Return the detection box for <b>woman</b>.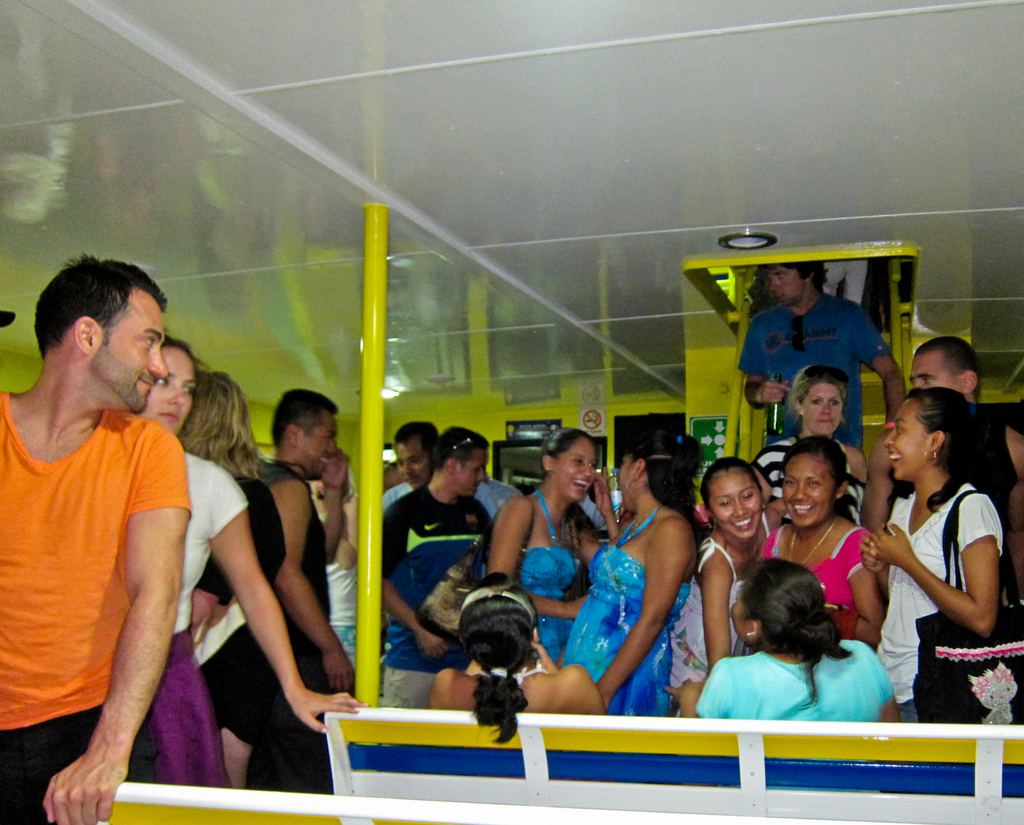
bbox=[657, 455, 787, 725].
